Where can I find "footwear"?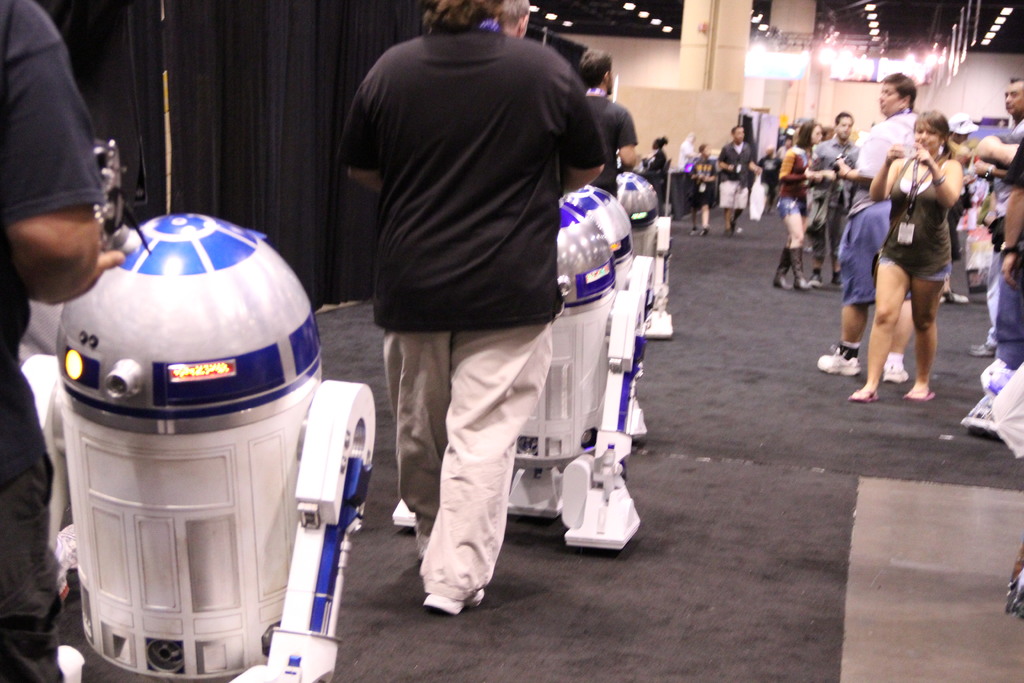
You can find it at 943:291:967:305.
